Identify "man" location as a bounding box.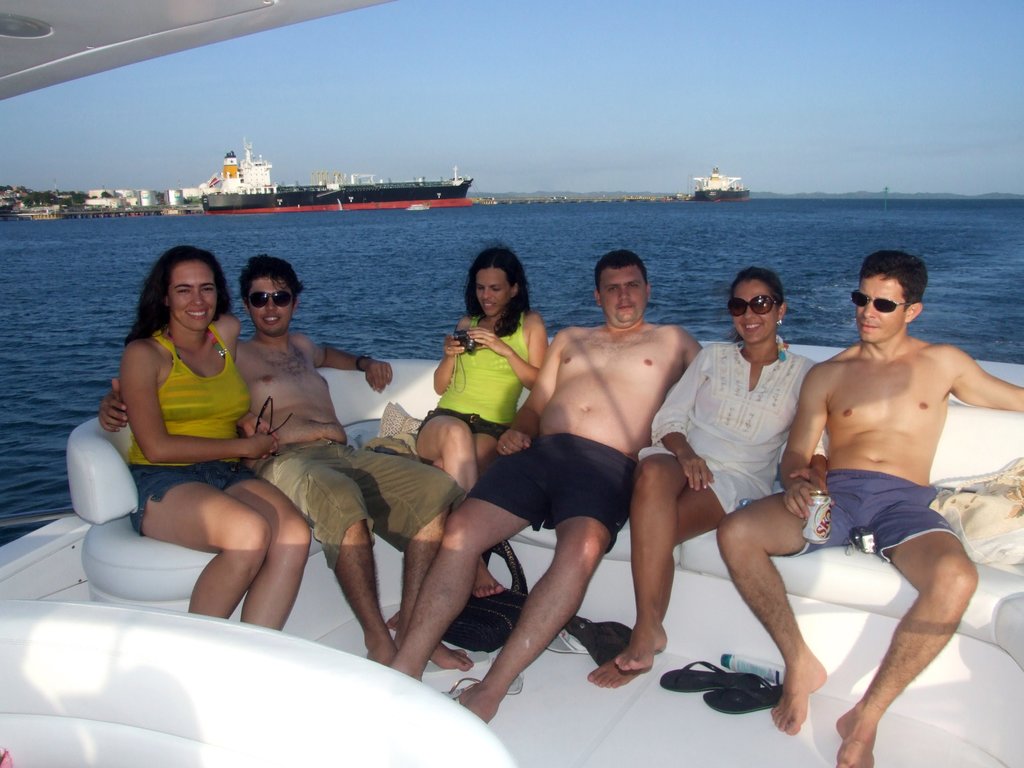
(left=97, top=255, right=476, bottom=673).
